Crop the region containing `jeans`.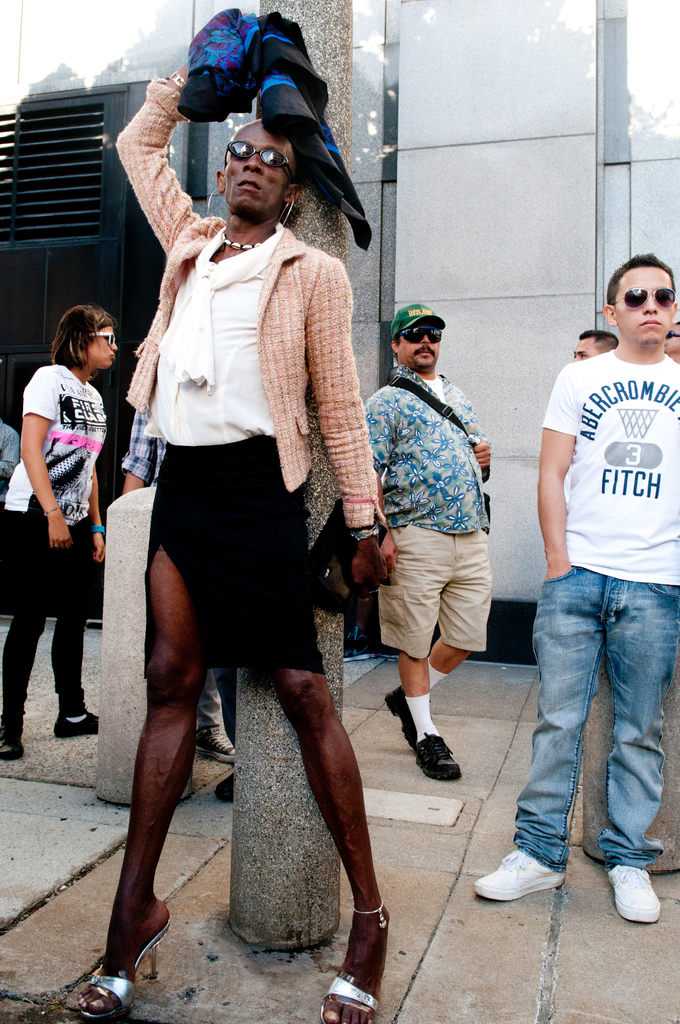
Crop region: (left=511, top=580, right=667, bottom=915).
